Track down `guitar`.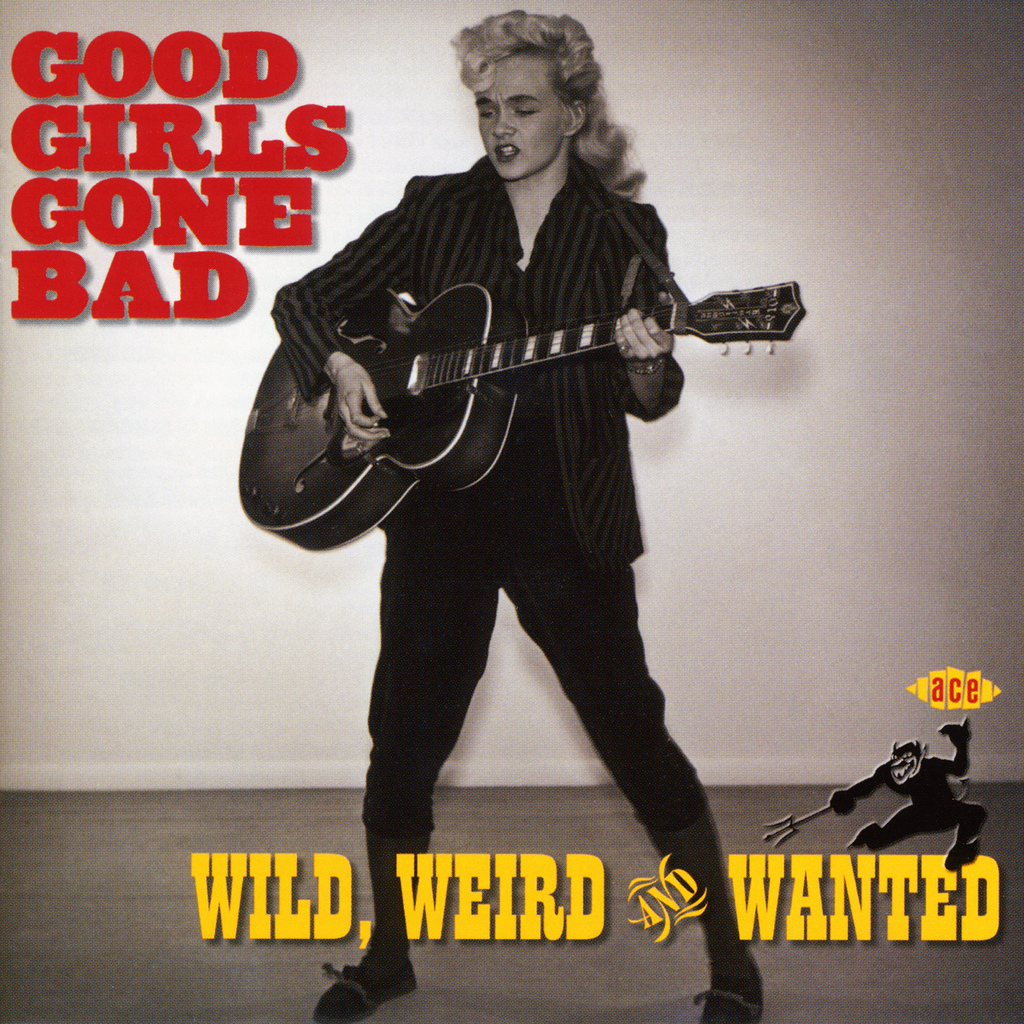
Tracked to box=[237, 275, 807, 552].
